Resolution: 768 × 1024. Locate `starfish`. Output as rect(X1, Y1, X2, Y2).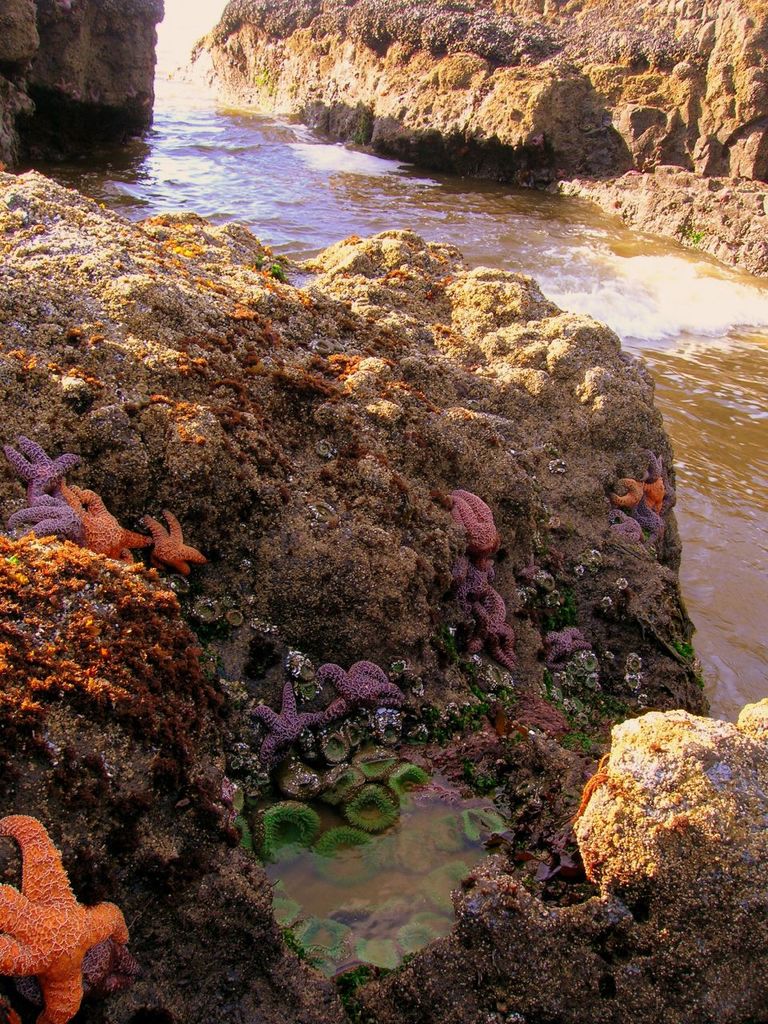
rect(5, 494, 78, 537).
